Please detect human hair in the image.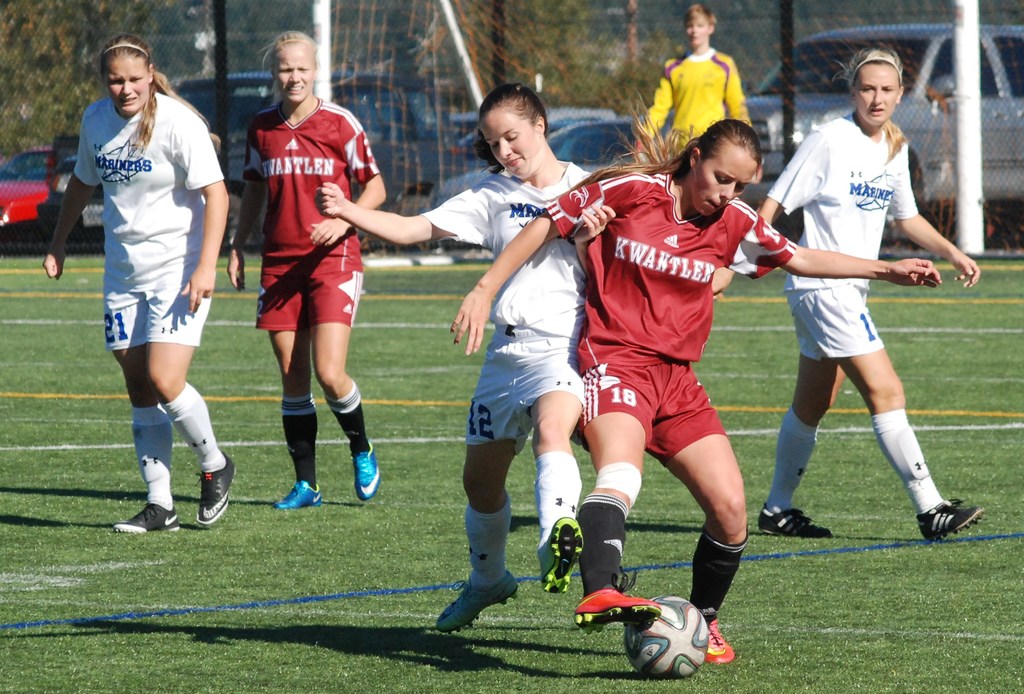
select_region(96, 35, 222, 158).
